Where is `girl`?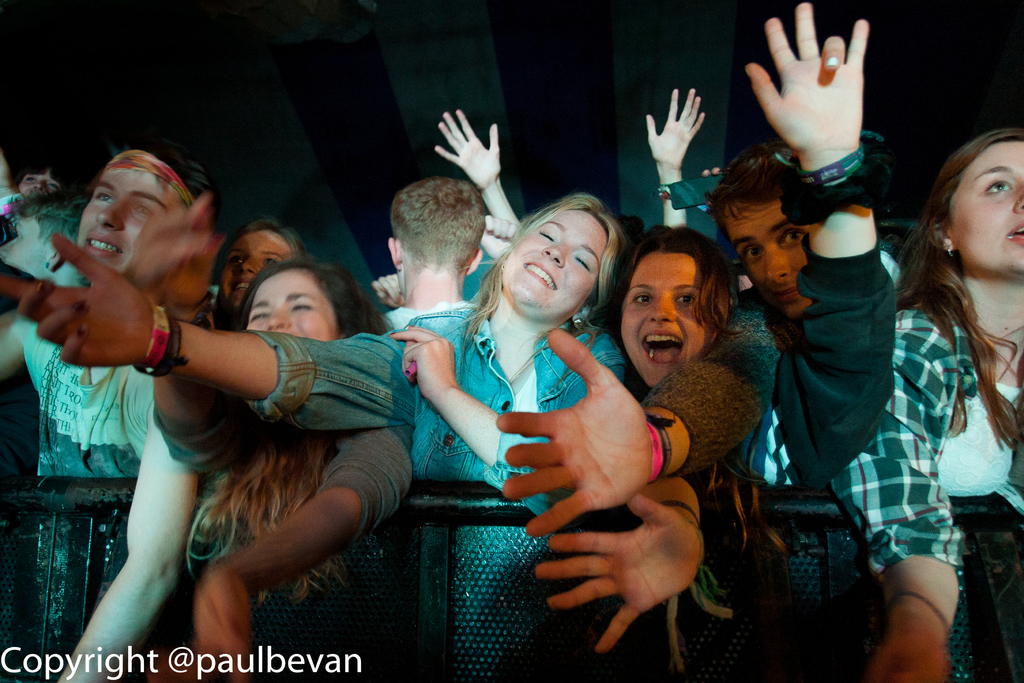
x1=185, y1=210, x2=306, y2=357.
